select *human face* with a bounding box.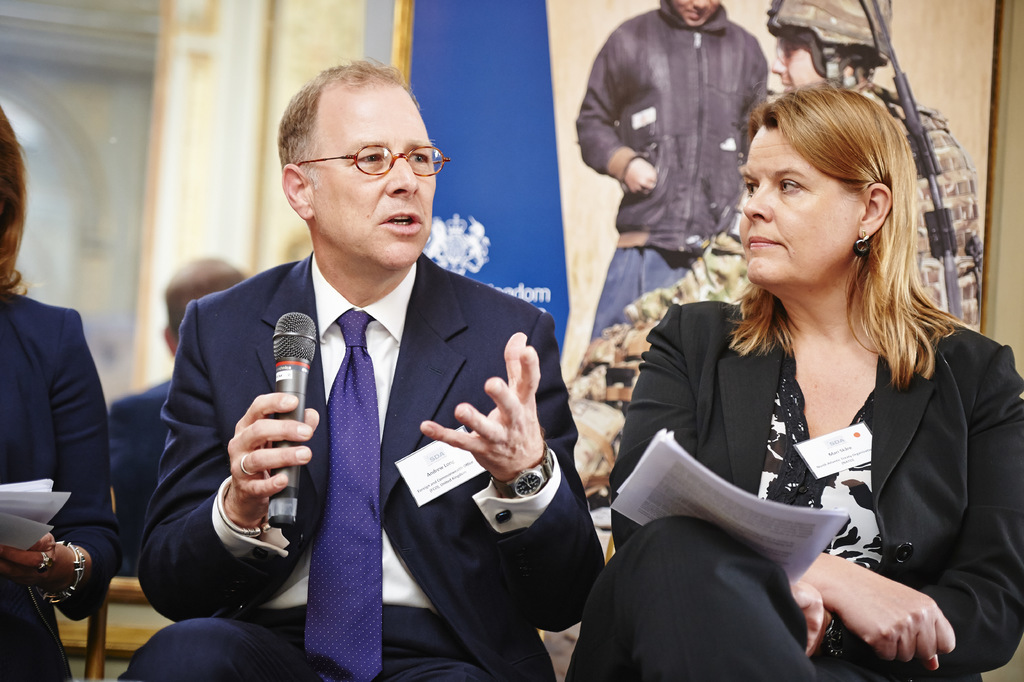
crop(735, 129, 859, 283).
